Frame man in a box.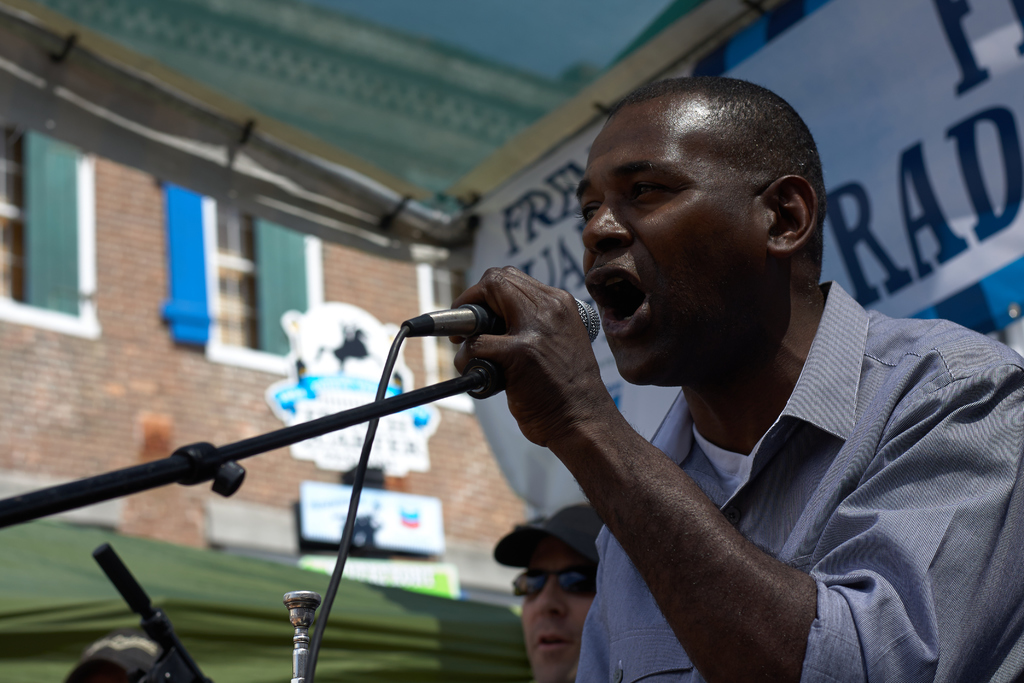
rect(444, 72, 1023, 682).
